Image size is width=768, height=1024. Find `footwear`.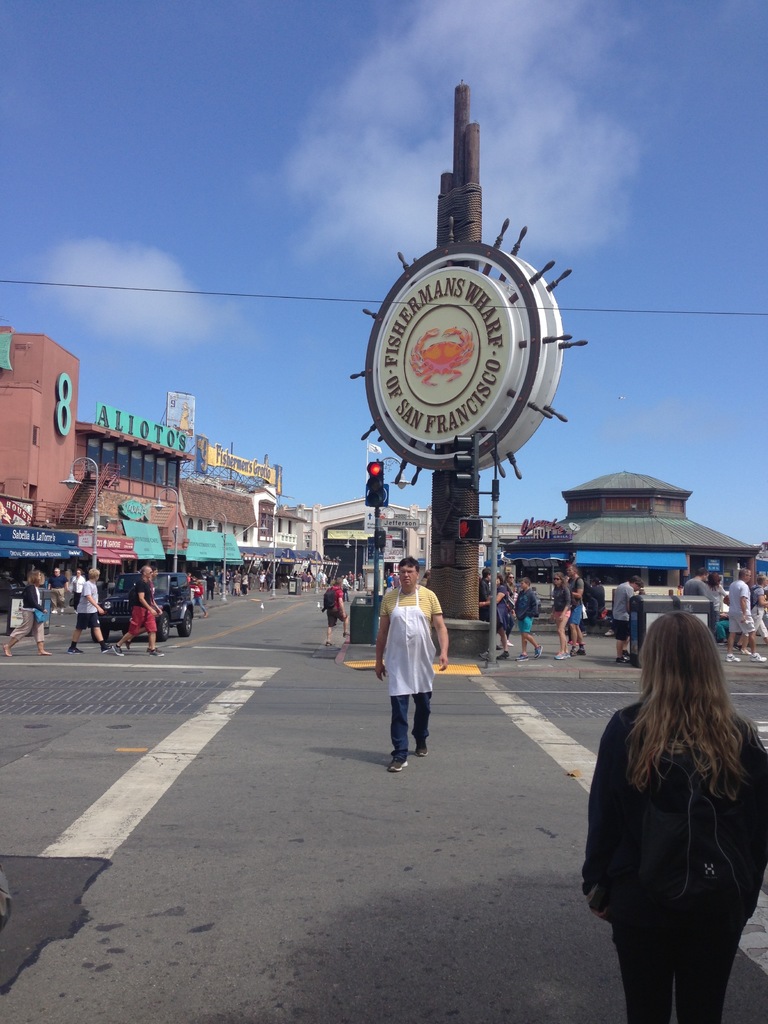
x1=150, y1=652, x2=163, y2=655.
